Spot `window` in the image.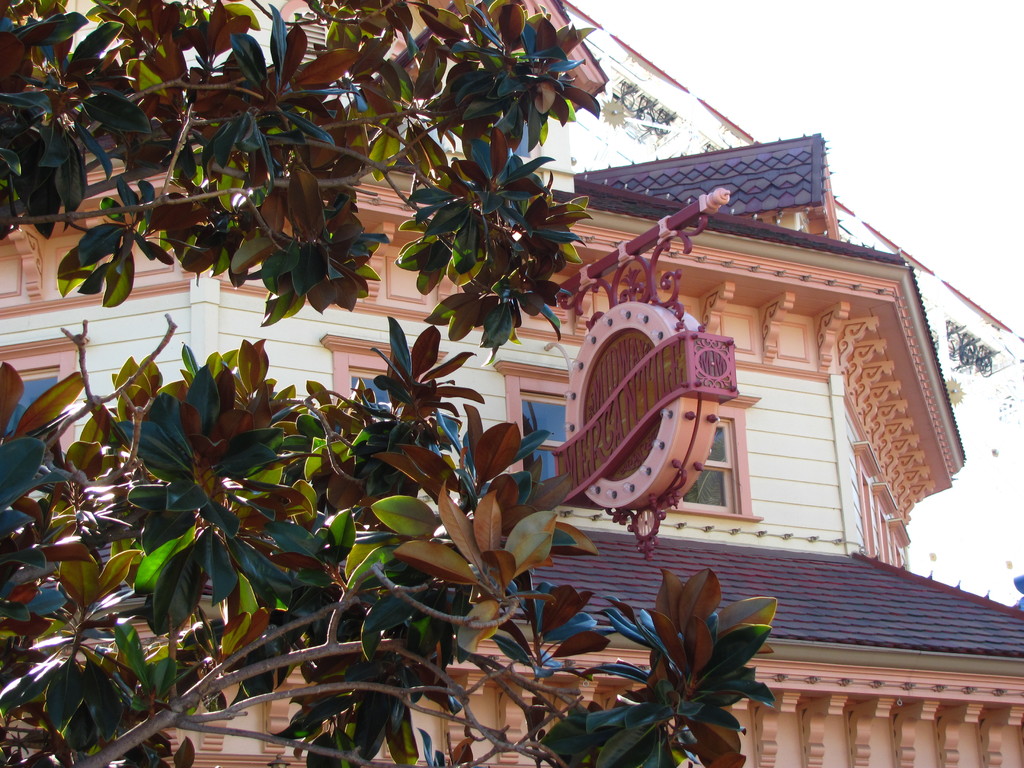
`window` found at [x1=659, y1=394, x2=764, y2=522].
